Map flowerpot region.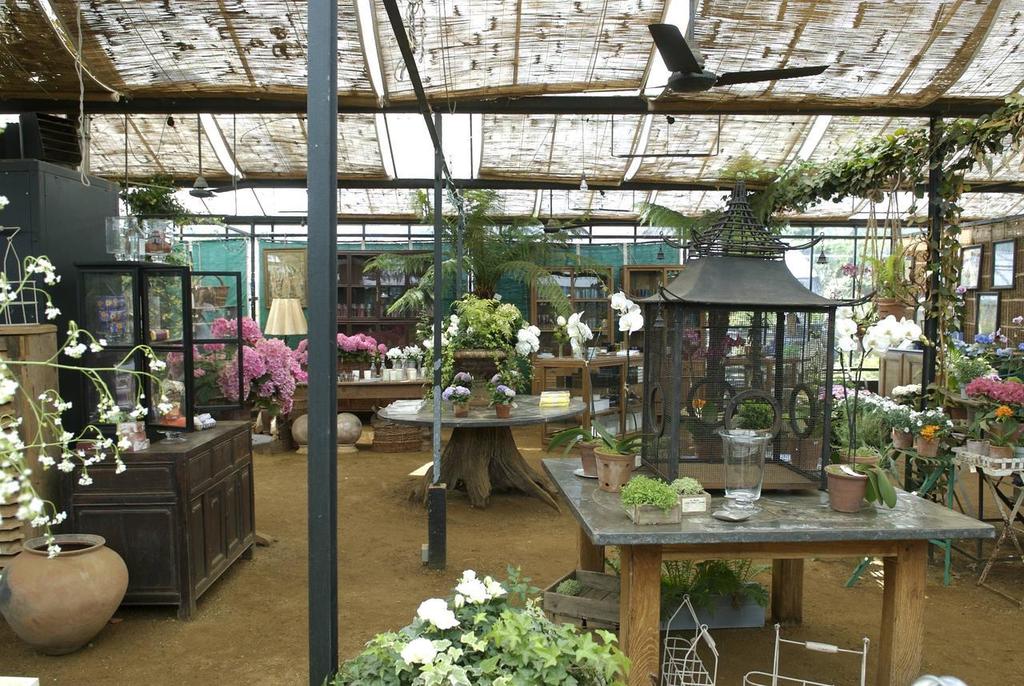
Mapped to rect(675, 485, 712, 517).
